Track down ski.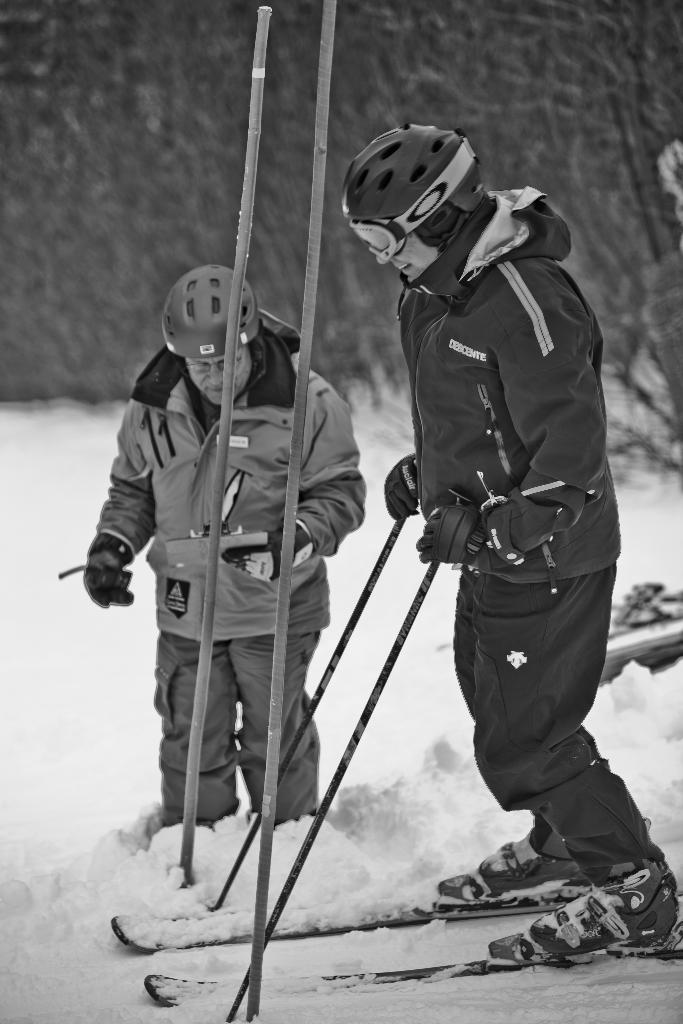
Tracked to 140, 909, 682, 1017.
